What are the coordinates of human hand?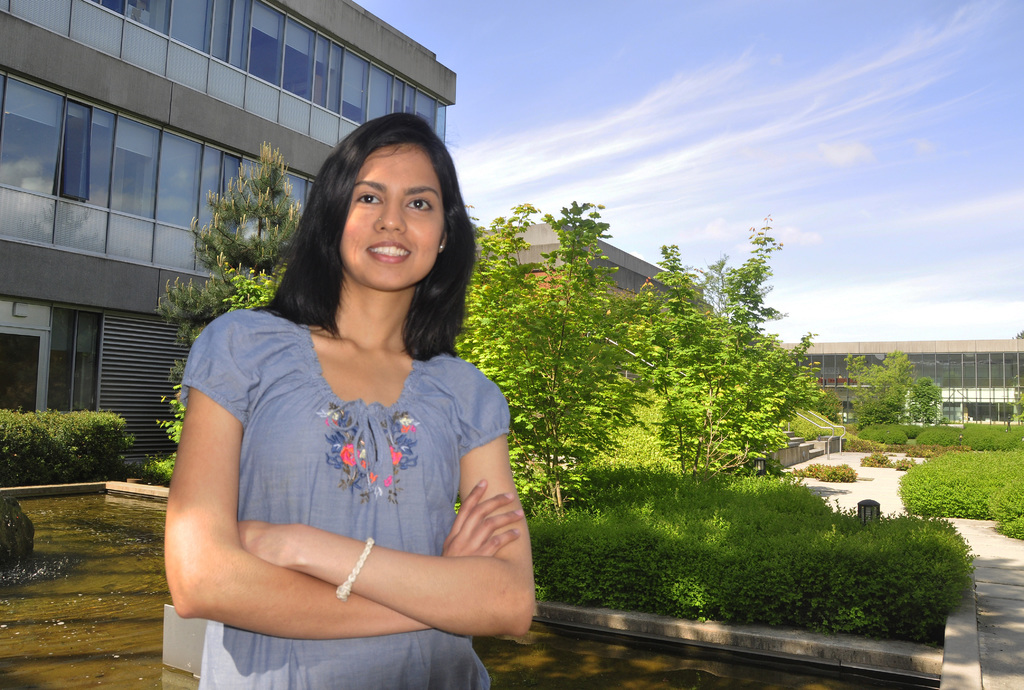
440, 476, 525, 557.
